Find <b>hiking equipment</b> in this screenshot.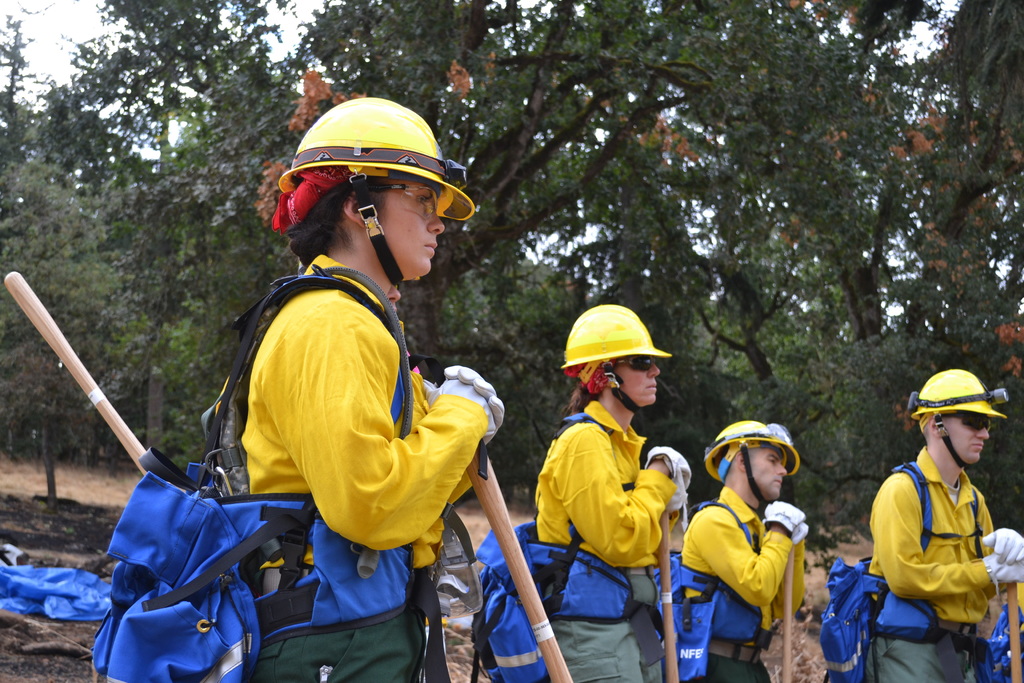
The bounding box for <b>hiking equipment</b> is (808,457,984,682).
